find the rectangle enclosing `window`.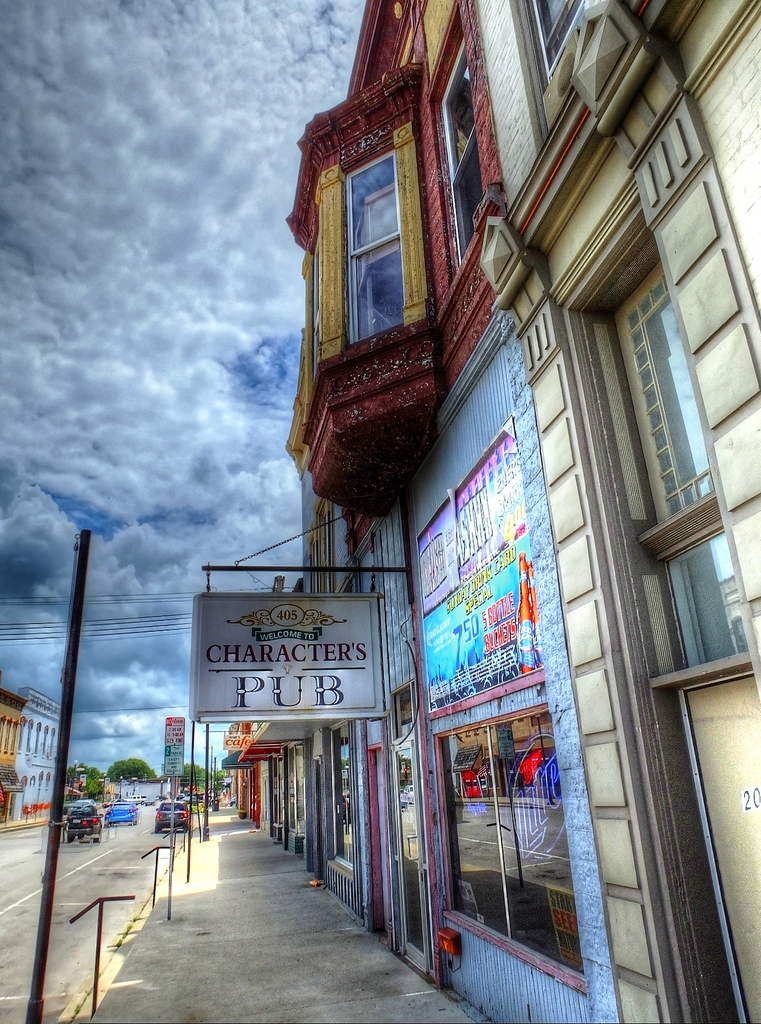
[left=585, top=261, right=760, bottom=688].
